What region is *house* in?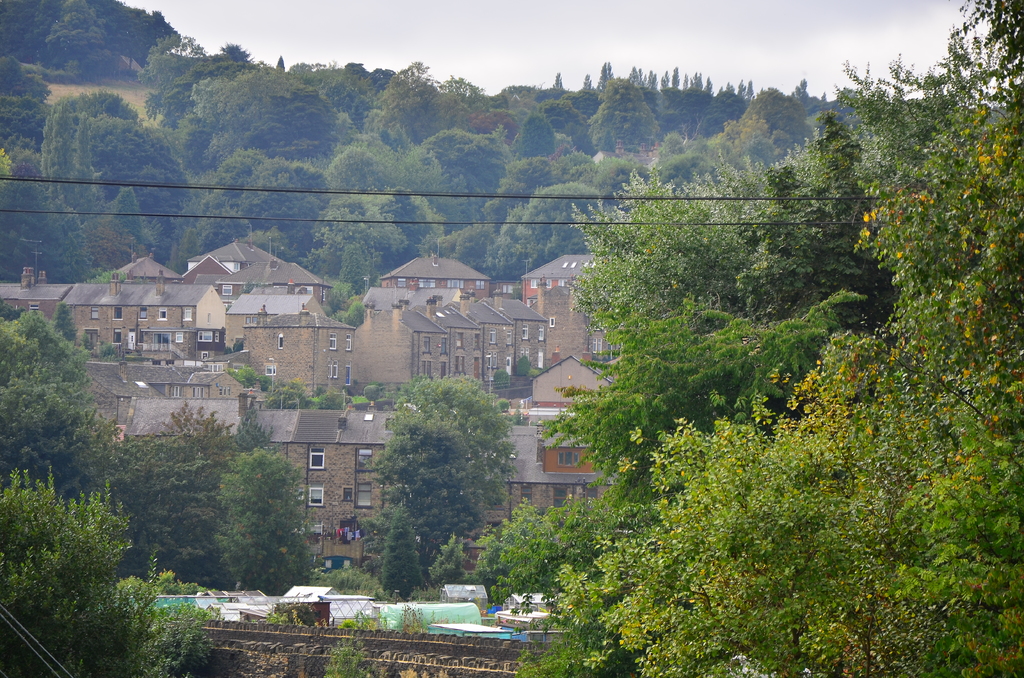
box(102, 359, 207, 424).
